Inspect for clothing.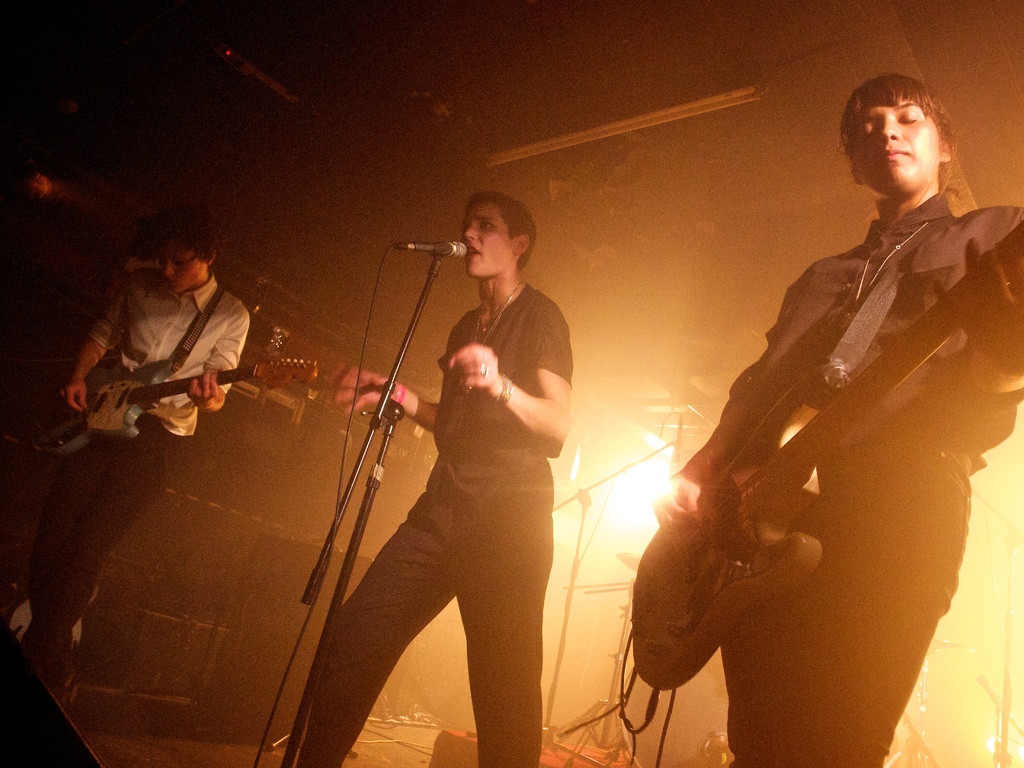
Inspection: (left=25, top=263, right=250, bottom=675).
